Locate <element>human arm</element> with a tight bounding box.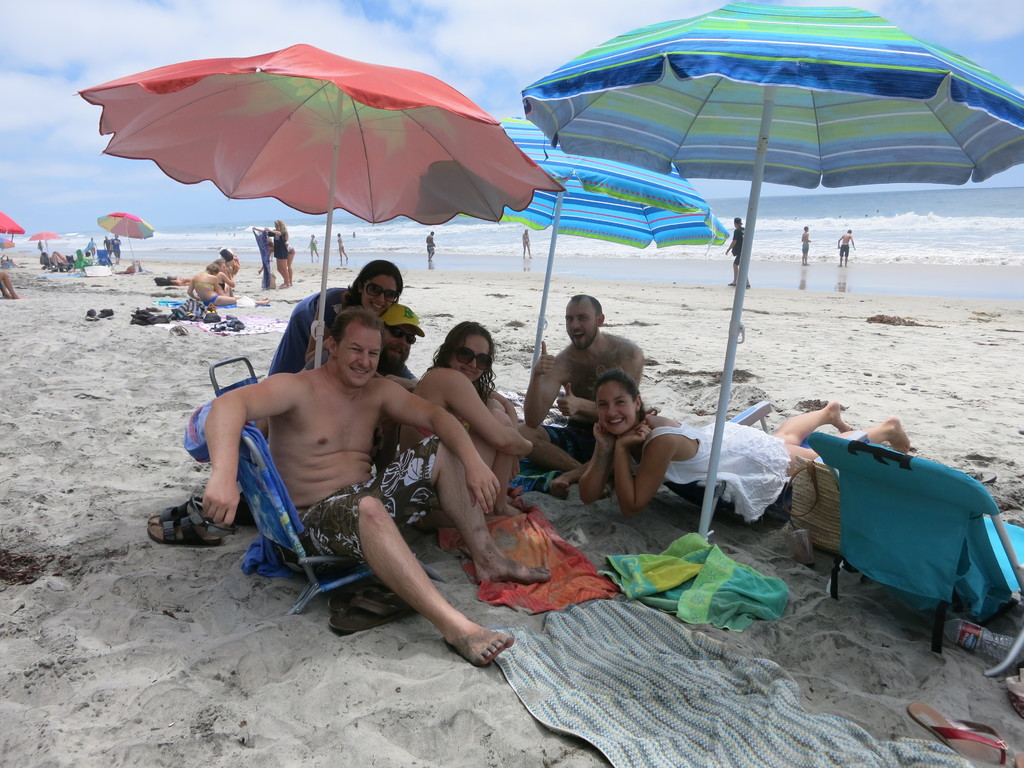
(x1=185, y1=273, x2=199, y2=298).
